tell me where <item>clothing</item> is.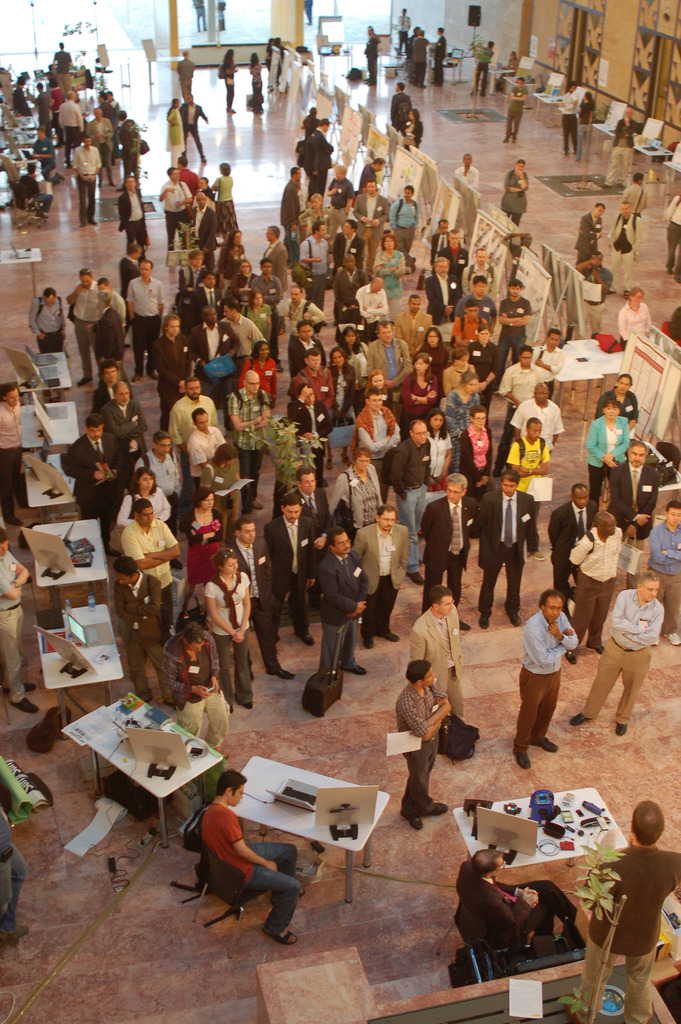
<item>clothing</item> is at <region>72, 143, 104, 225</region>.
